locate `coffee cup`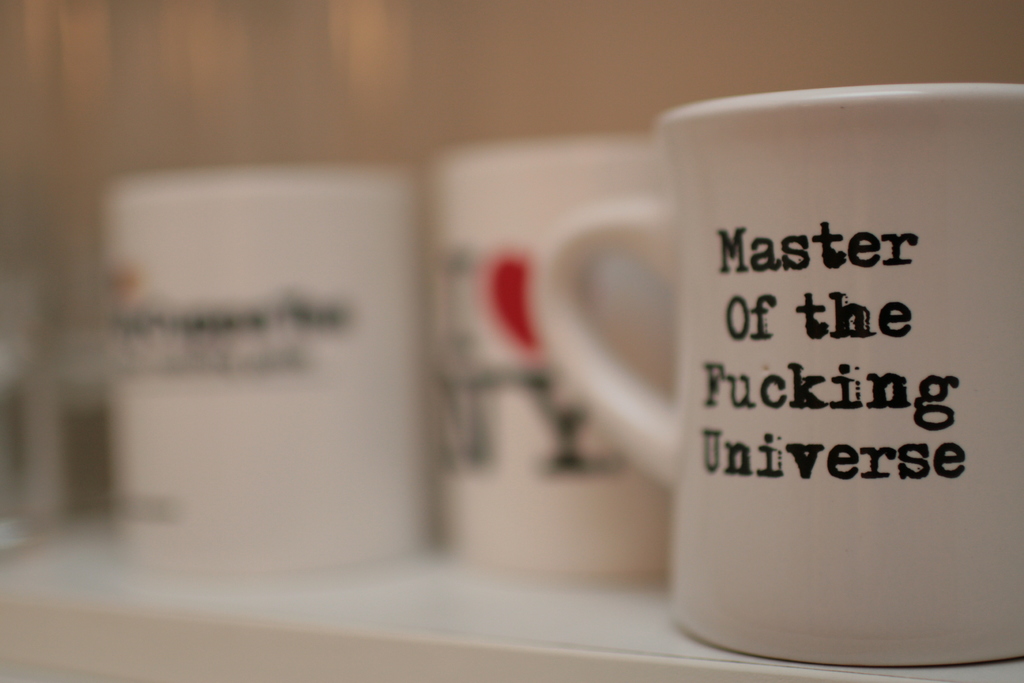
x1=522, y1=78, x2=1023, y2=666
